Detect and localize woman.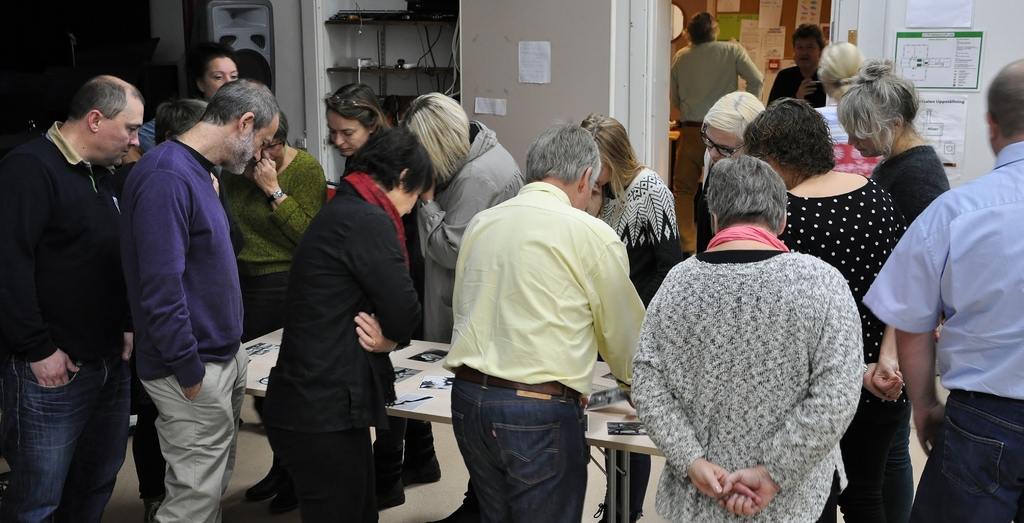
Localized at crop(582, 108, 689, 522).
